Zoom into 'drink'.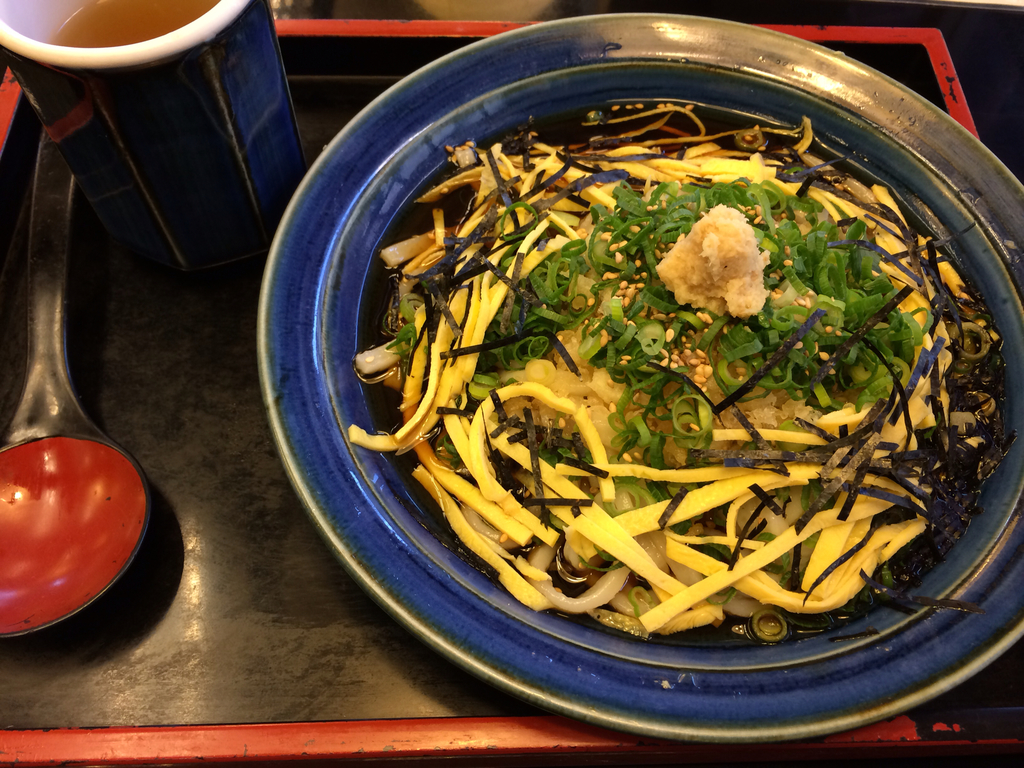
Zoom target: [left=50, top=0, right=219, bottom=47].
